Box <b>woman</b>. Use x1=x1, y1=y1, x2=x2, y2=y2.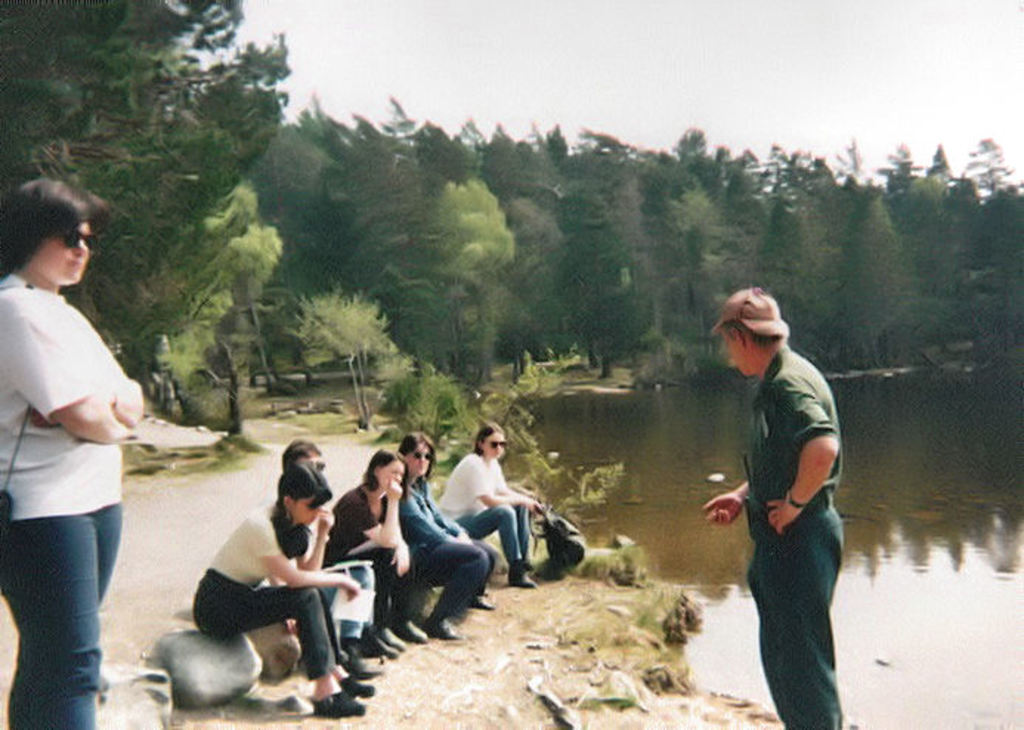
x1=260, y1=440, x2=374, y2=695.
